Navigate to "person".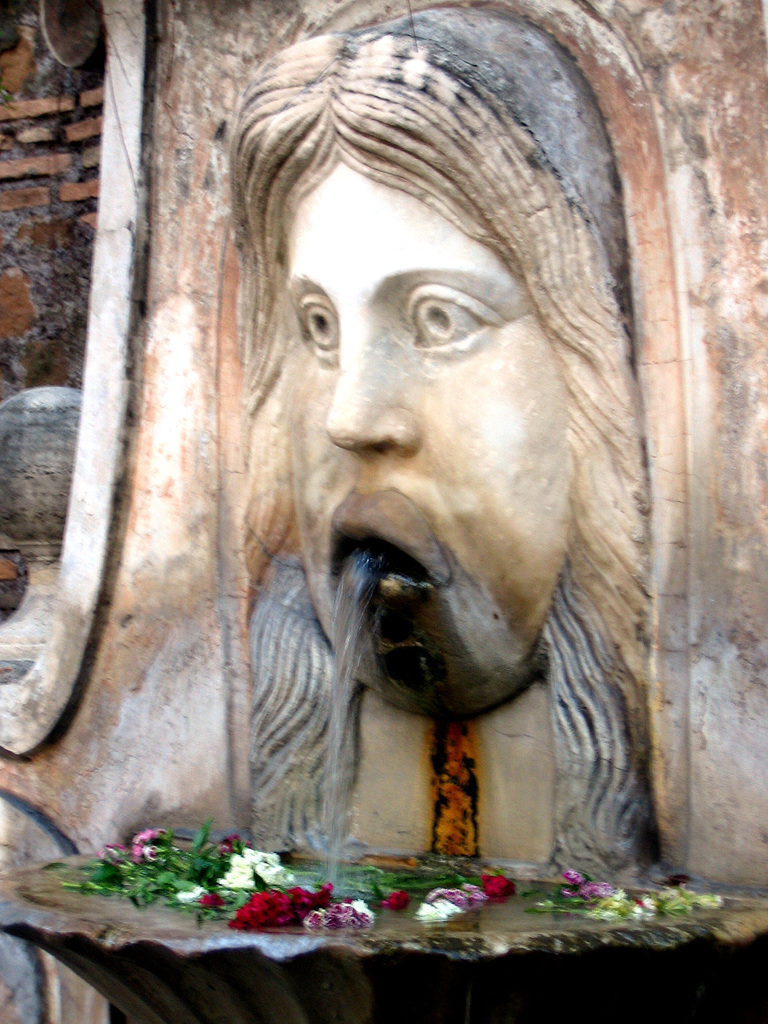
Navigation target: bbox(132, 54, 704, 952).
